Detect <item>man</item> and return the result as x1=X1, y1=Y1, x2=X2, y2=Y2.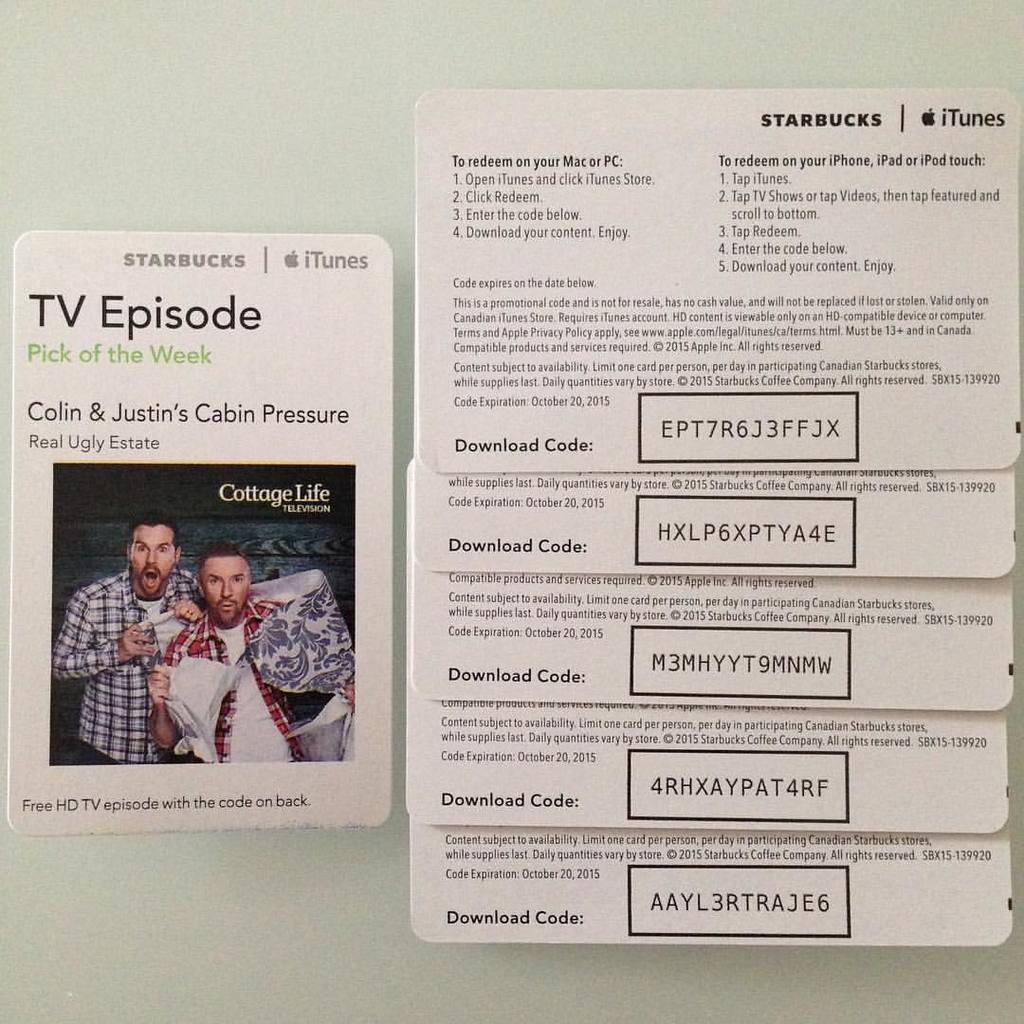
x1=149, y1=538, x2=359, y2=765.
